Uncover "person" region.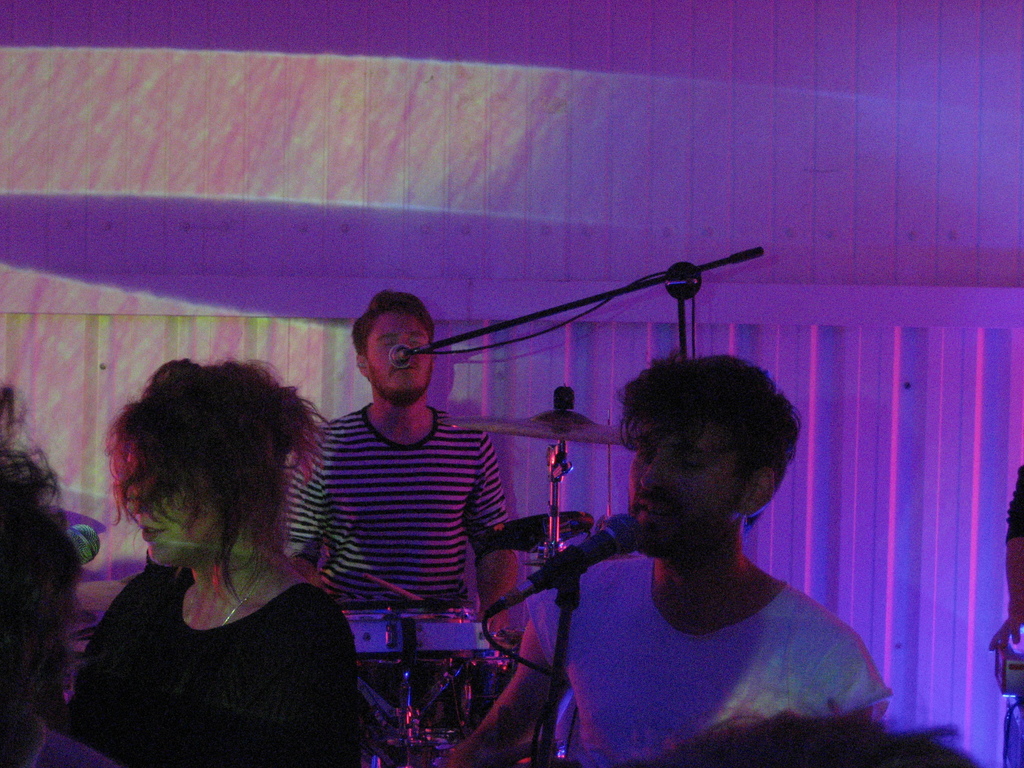
Uncovered: (left=61, top=359, right=358, bottom=766).
